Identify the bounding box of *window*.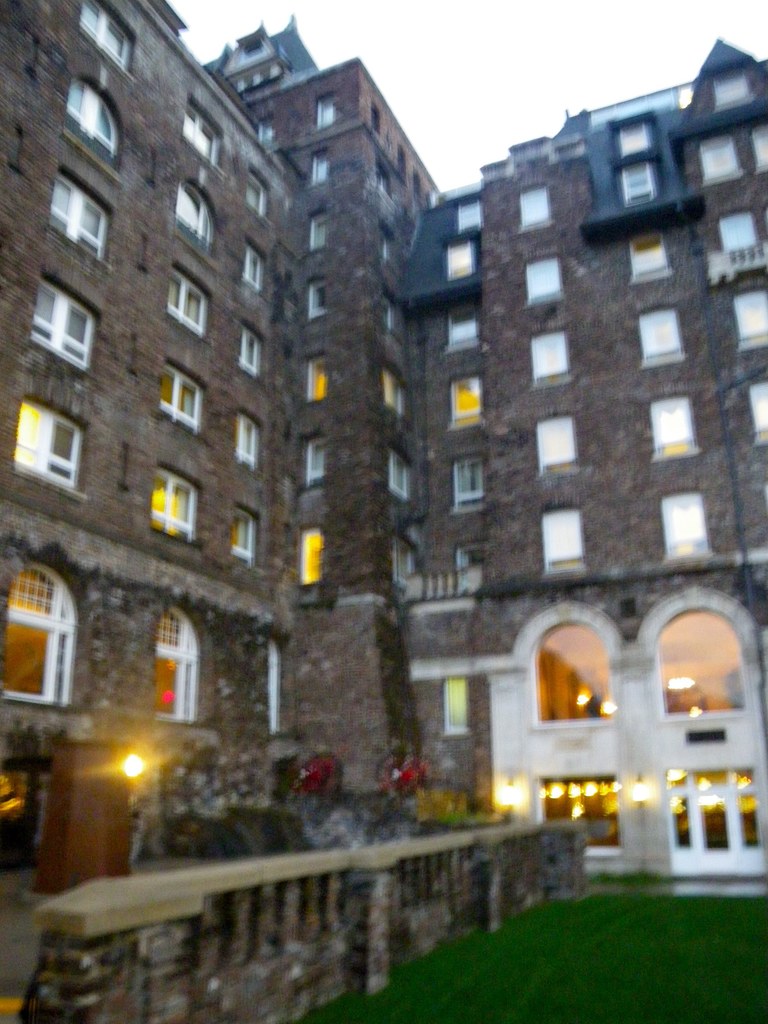
x1=655, y1=408, x2=689, y2=469.
